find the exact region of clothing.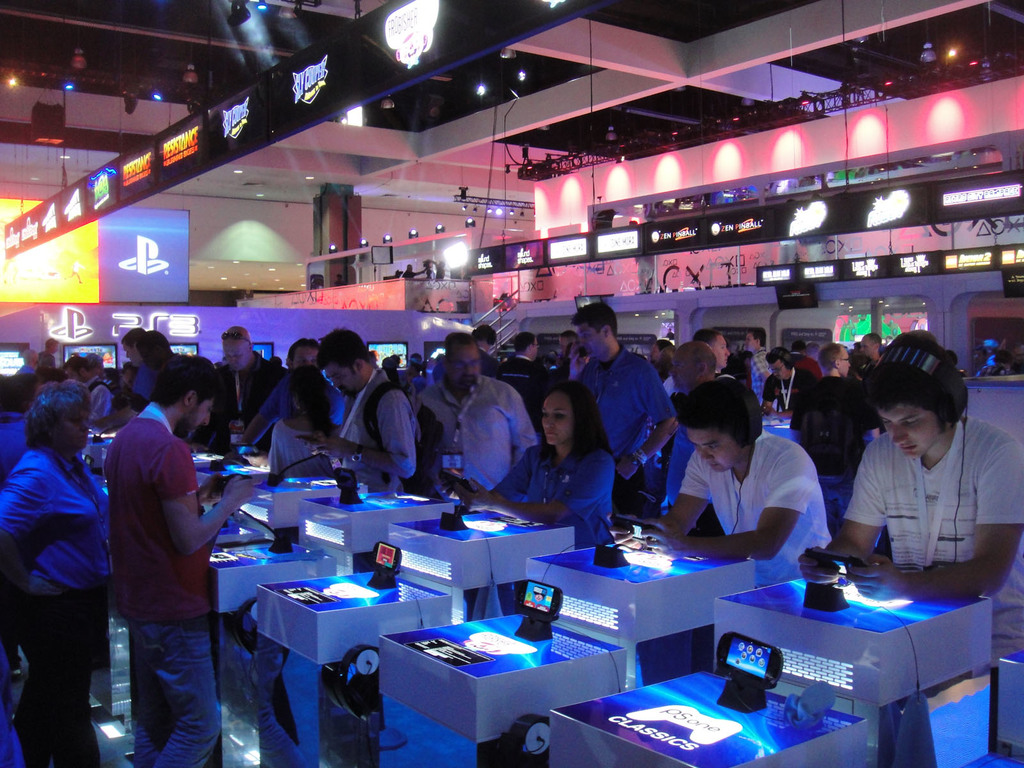
Exact region: [left=1, top=437, right=110, bottom=767].
